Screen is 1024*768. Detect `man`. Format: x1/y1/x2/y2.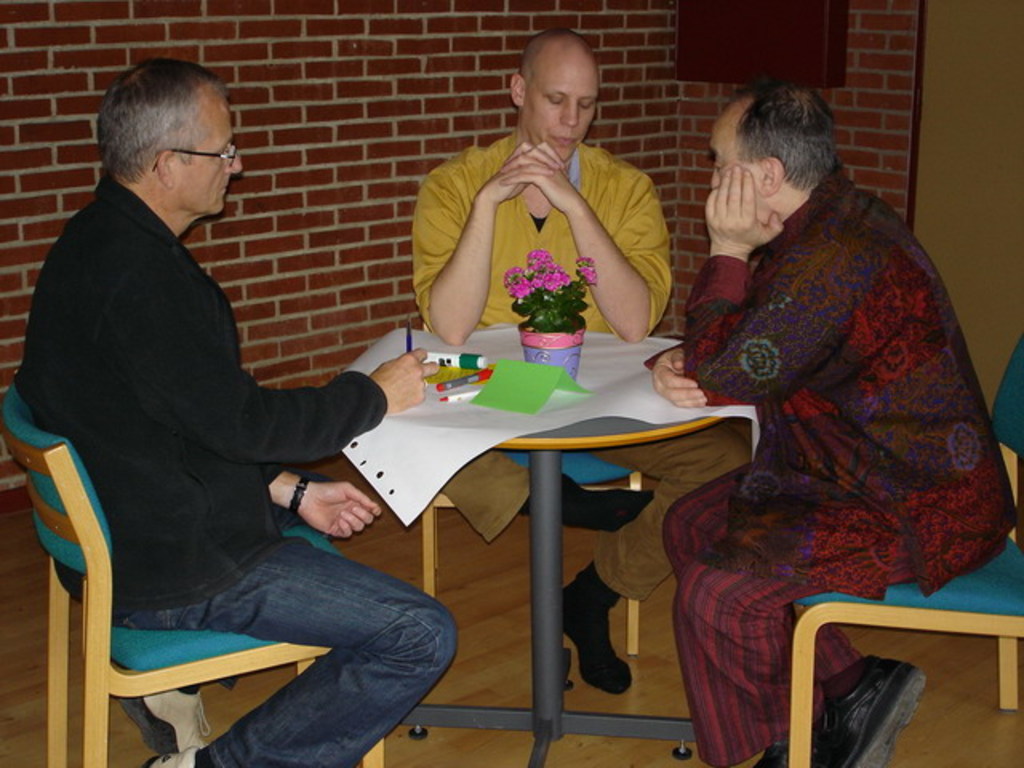
659/77/1016/766.
